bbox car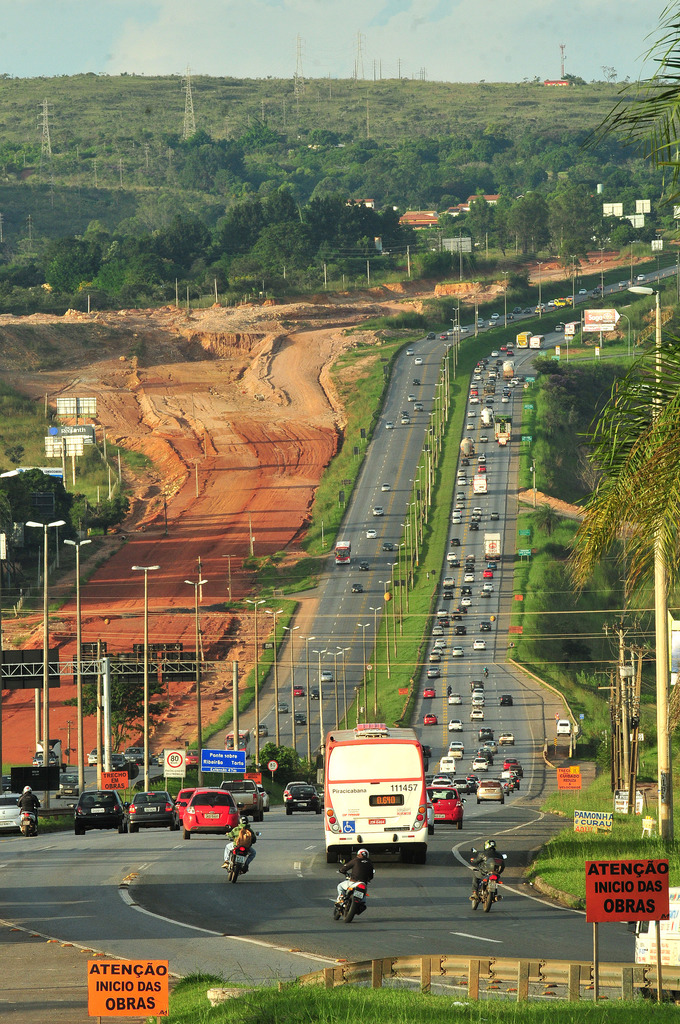
<bbox>490, 349, 499, 356</bbox>
